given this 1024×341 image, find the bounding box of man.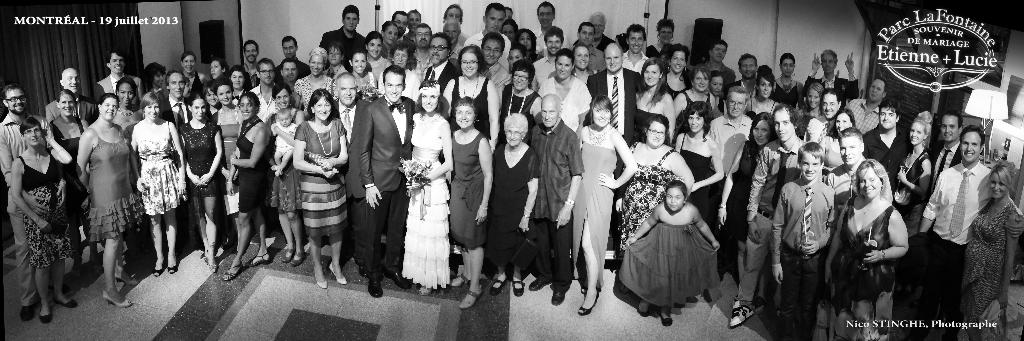
bbox(273, 35, 310, 84).
